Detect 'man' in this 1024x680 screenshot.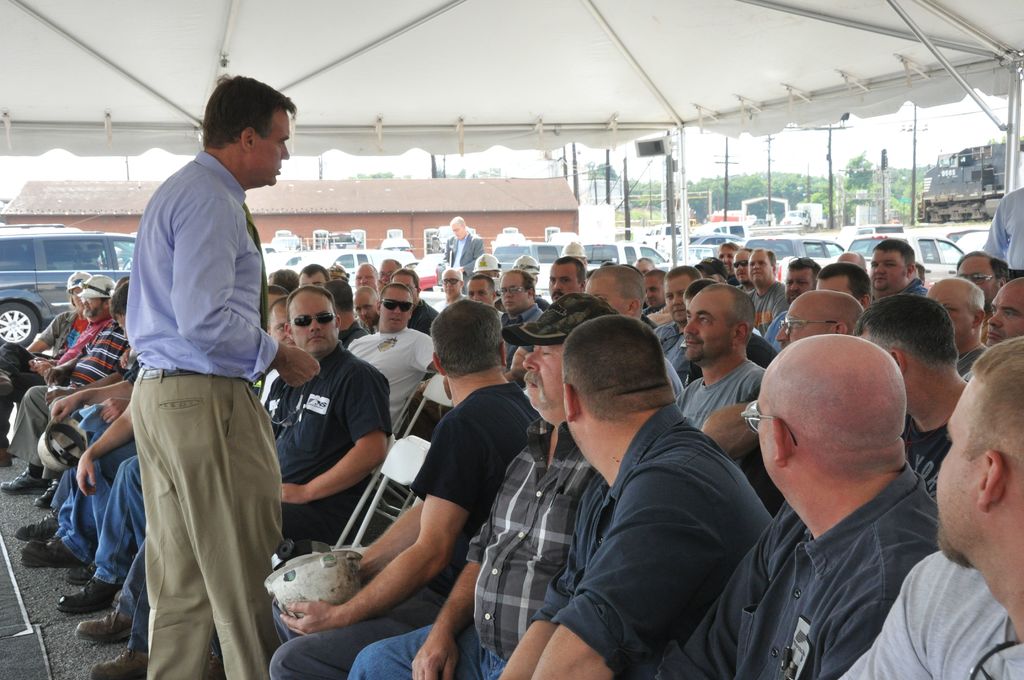
Detection: 919, 282, 991, 373.
